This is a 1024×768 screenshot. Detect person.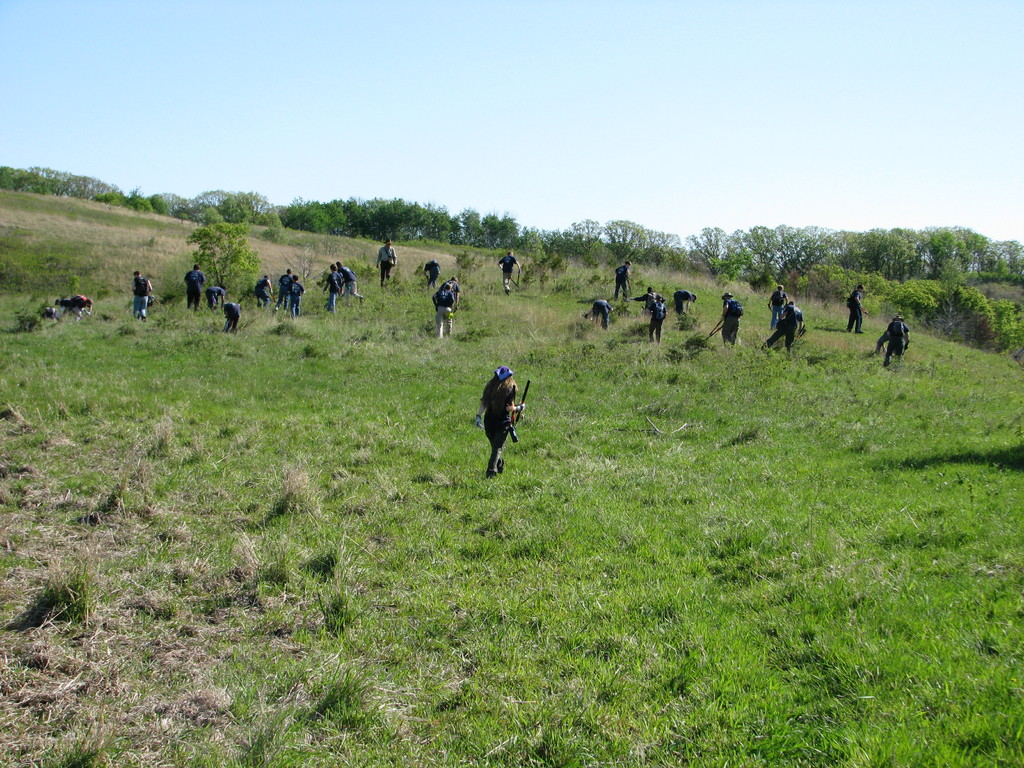
crop(712, 288, 747, 345).
